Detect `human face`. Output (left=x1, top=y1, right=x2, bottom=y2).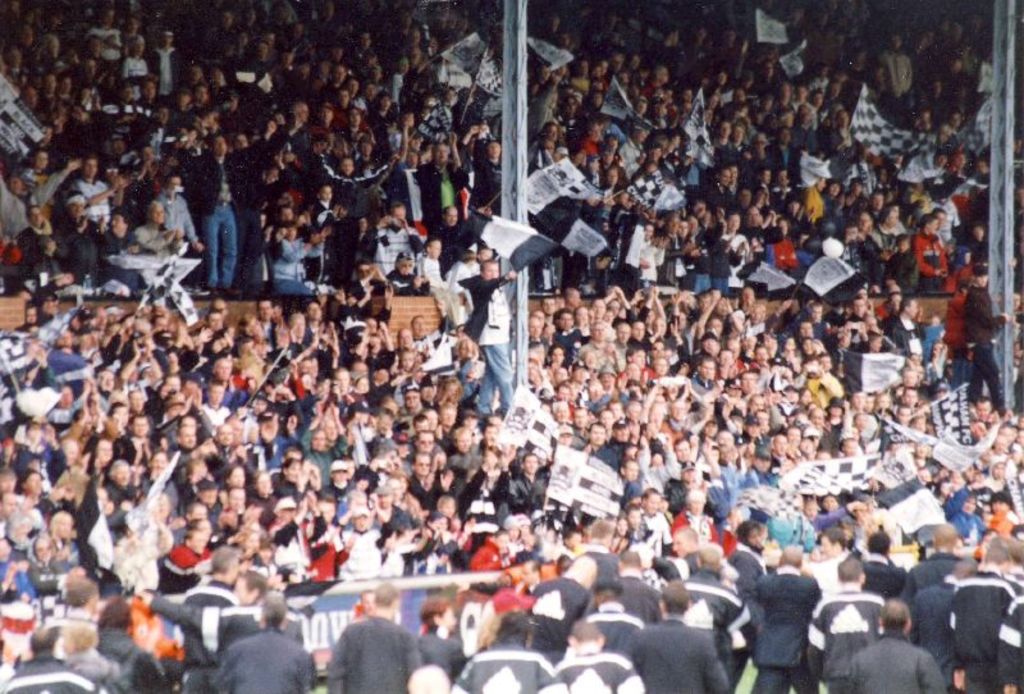
(left=819, top=353, right=832, bottom=366).
